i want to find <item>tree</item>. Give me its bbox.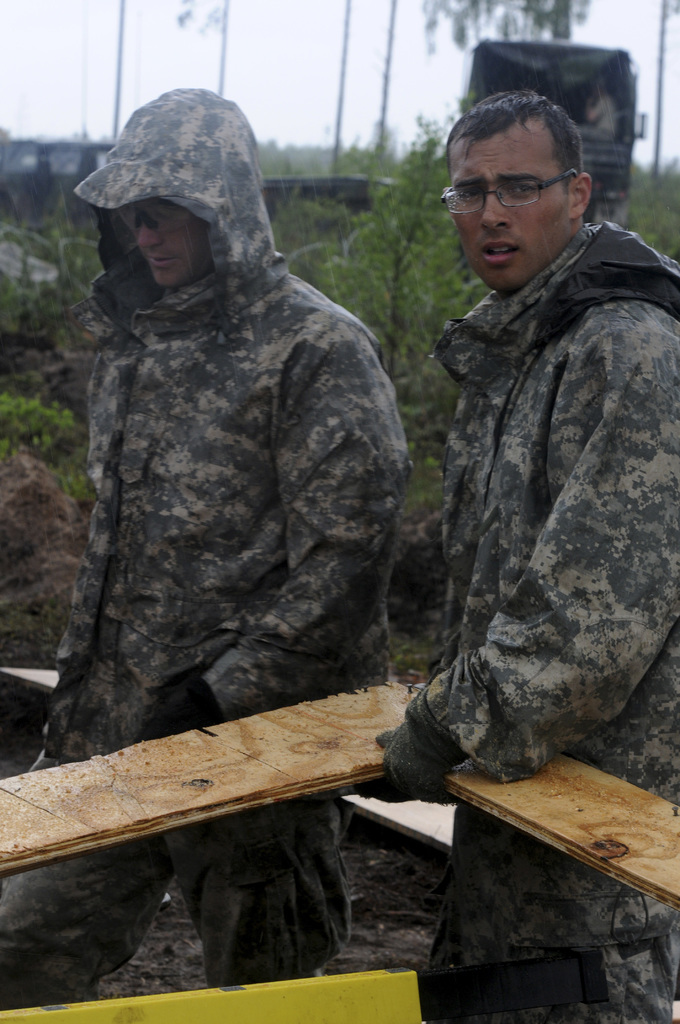
{"x1": 655, "y1": 3, "x2": 665, "y2": 172}.
